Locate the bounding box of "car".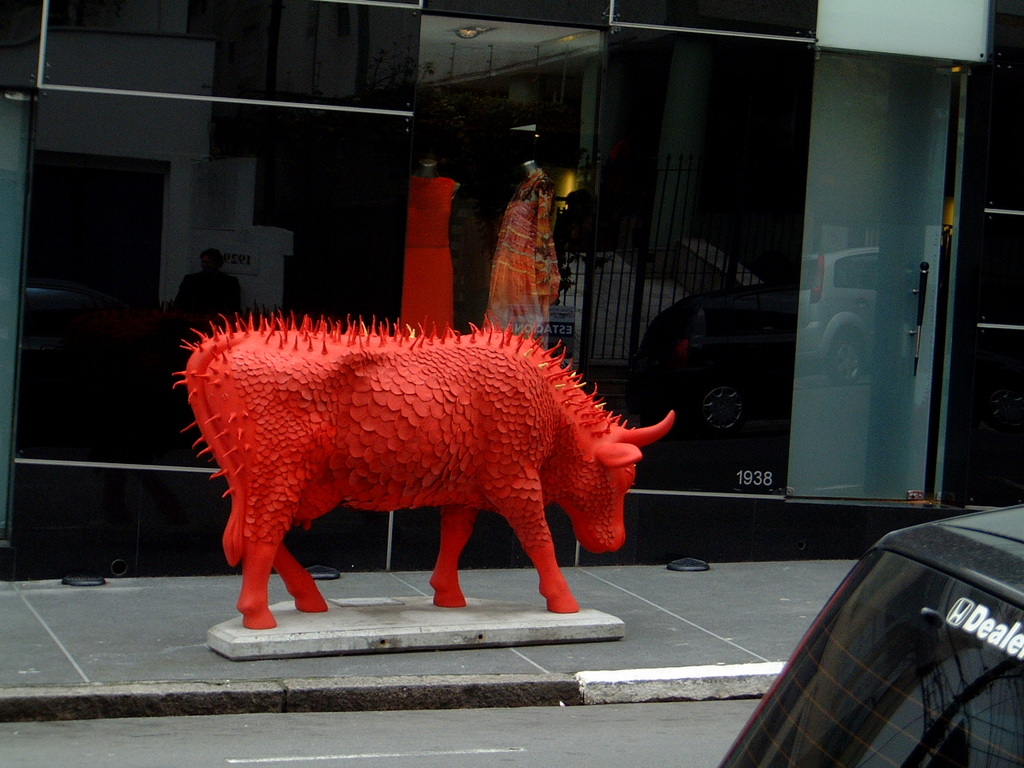
Bounding box: left=711, top=510, right=1023, bottom=767.
